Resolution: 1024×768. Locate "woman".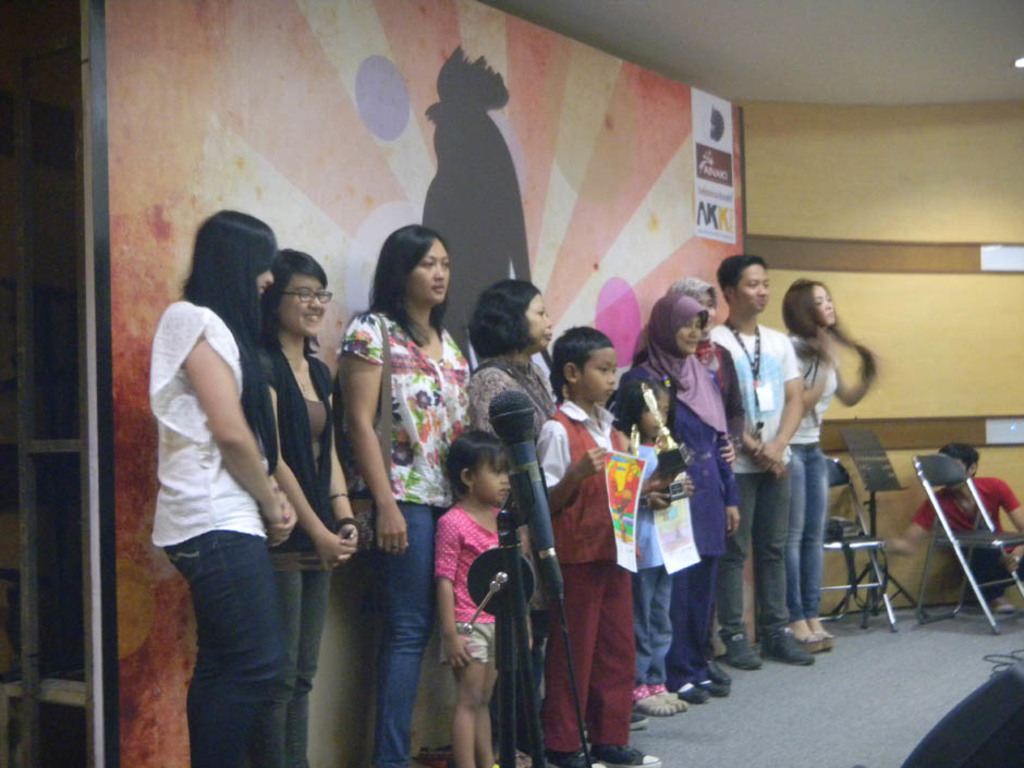
pyautogui.locateOnScreen(143, 198, 296, 767).
